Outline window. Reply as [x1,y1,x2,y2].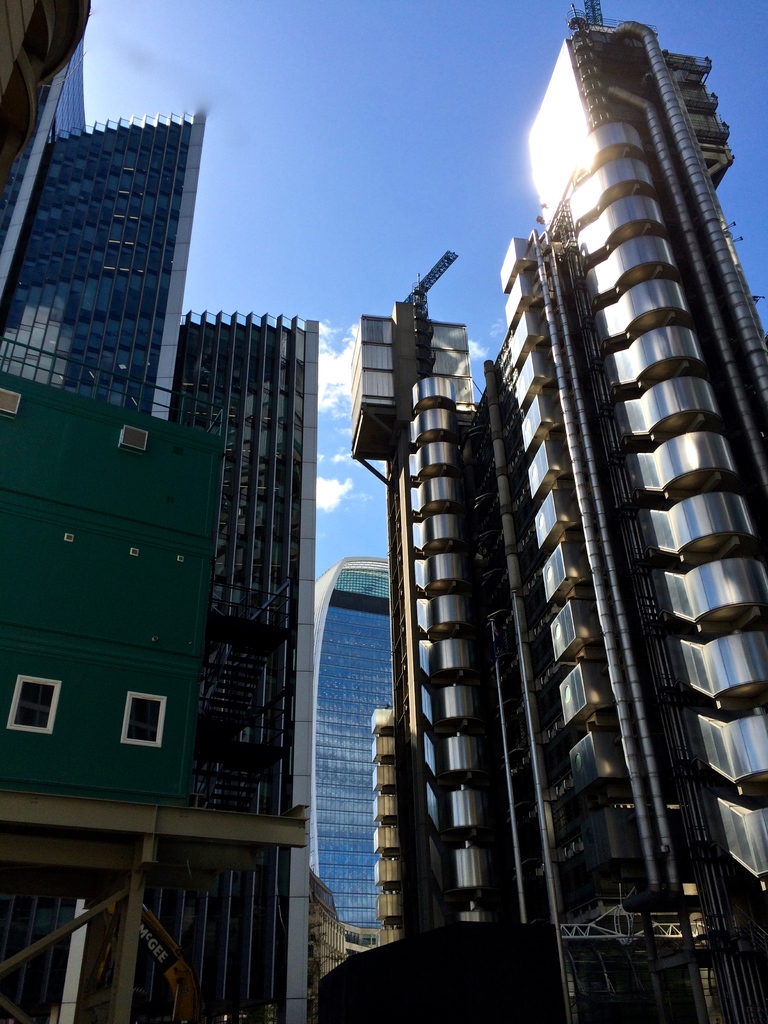
[118,691,166,748].
